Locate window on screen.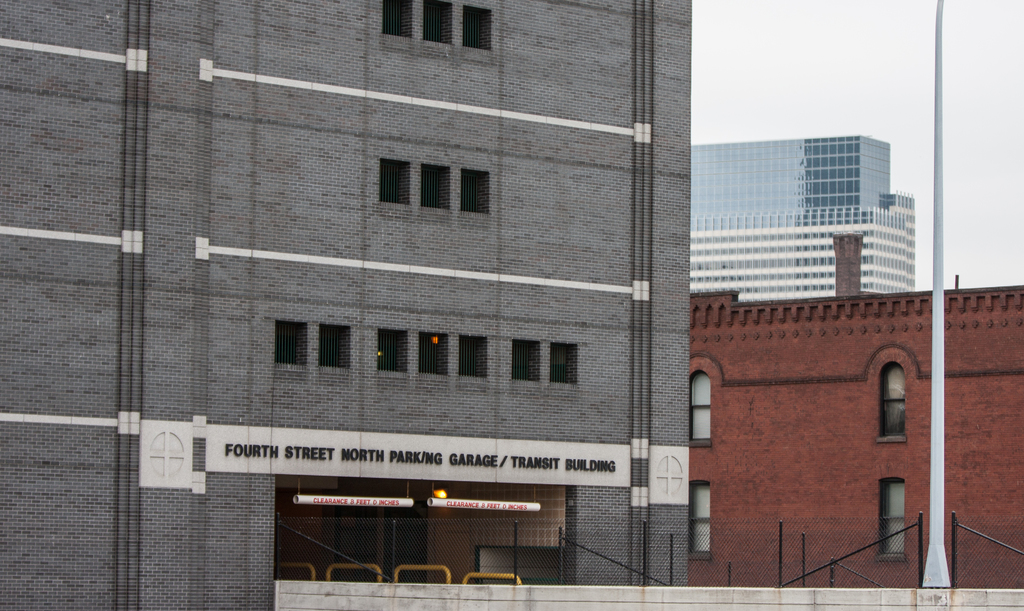
On screen at 318/325/351/371.
